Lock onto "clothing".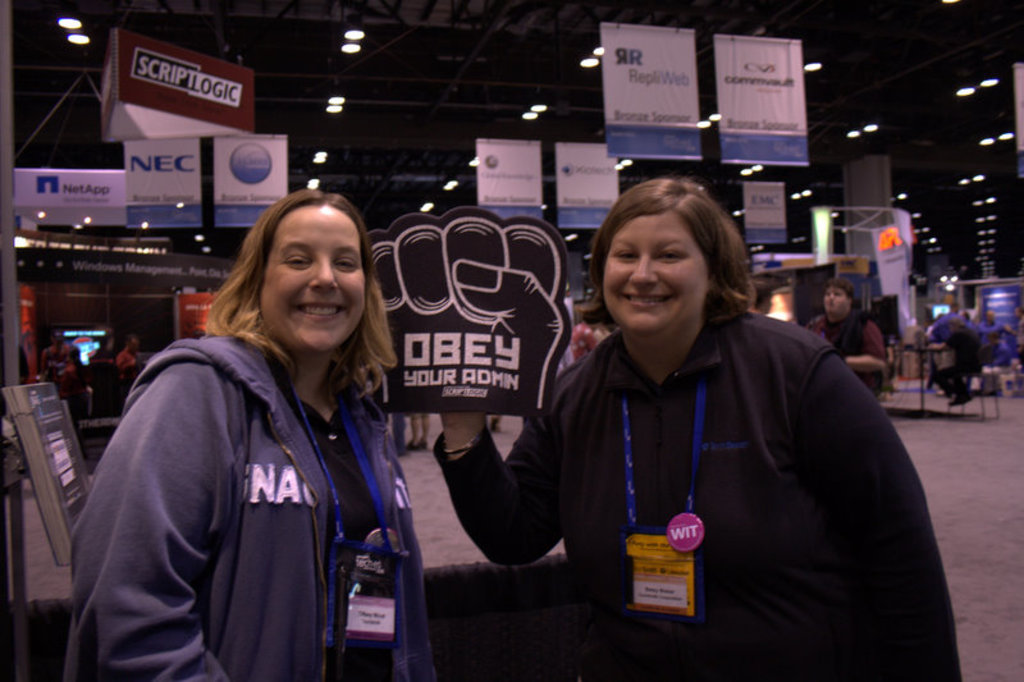
Locked: rect(527, 255, 936, 667).
